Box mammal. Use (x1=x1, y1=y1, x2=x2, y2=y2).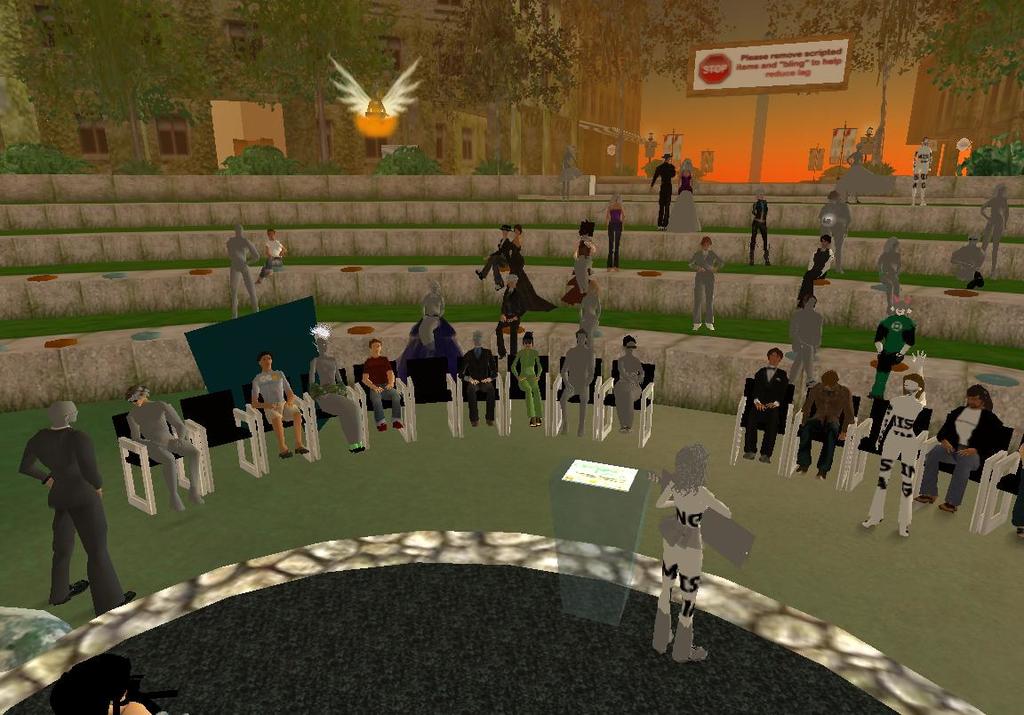
(x1=980, y1=183, x2=1010, y2=271).
